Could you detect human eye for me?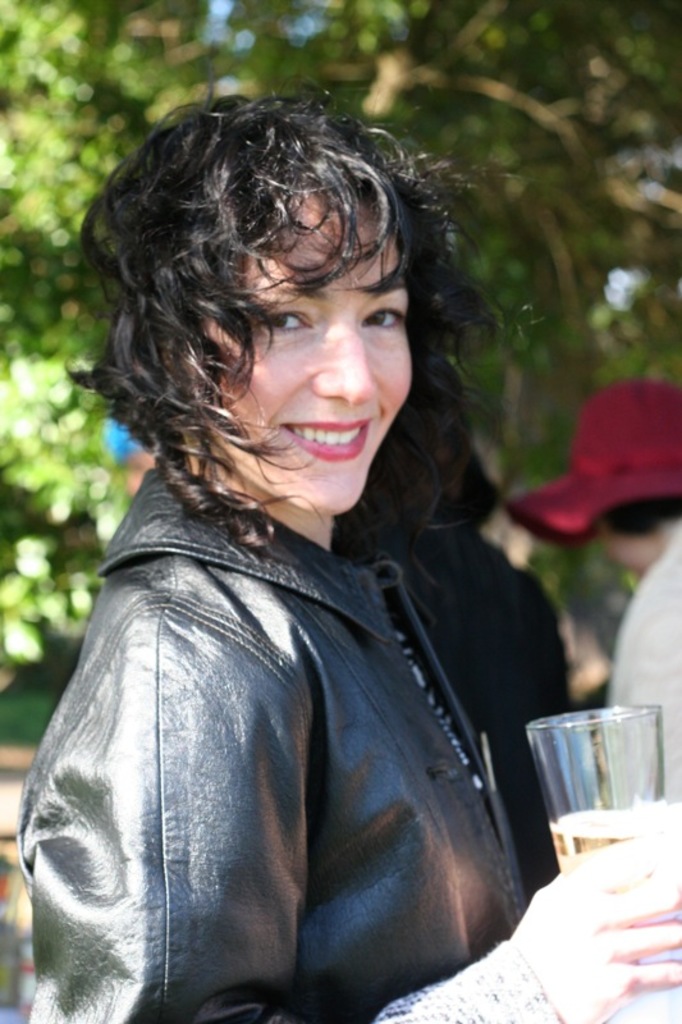
Detection result: bbox=[367, 300, 400, 342].
